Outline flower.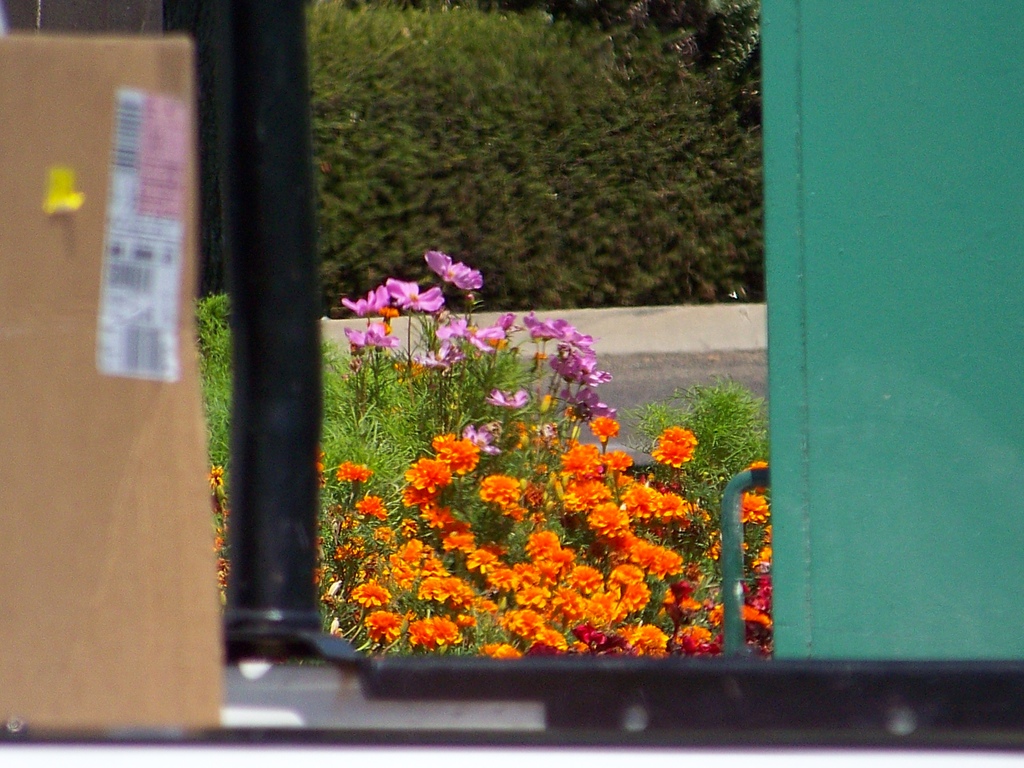
Outline: [x1=652, y1=426, x2=702, y2=466].
